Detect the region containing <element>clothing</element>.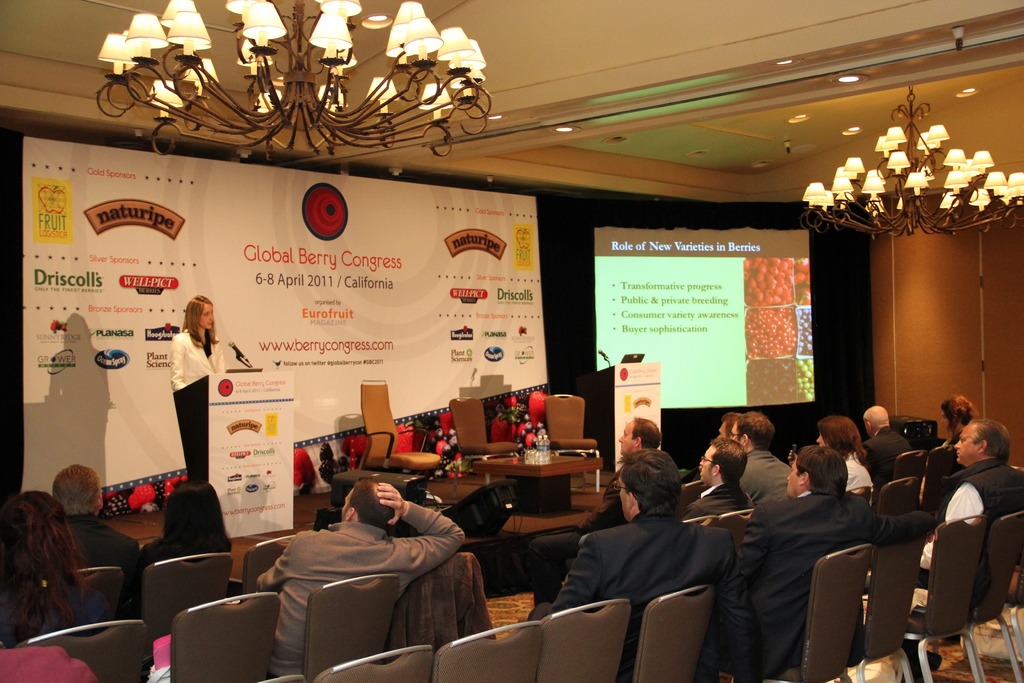
{"x1": 257, "y1": 499, "x2": 468, "y2": 667}.
